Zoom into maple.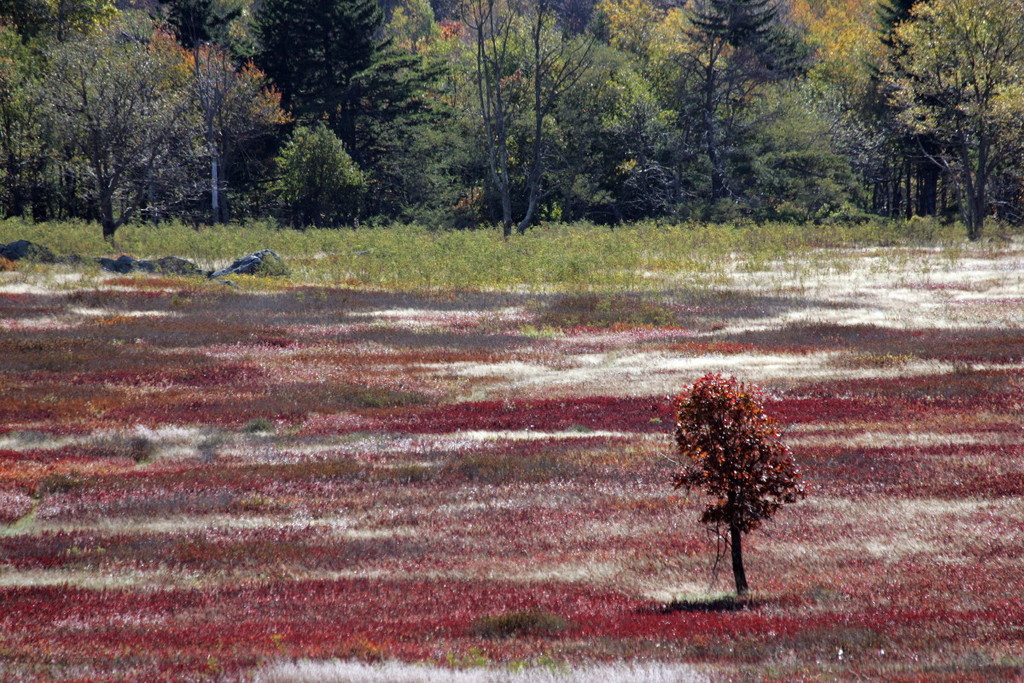
Zoom target: region(0, 3, 1023, 245).
